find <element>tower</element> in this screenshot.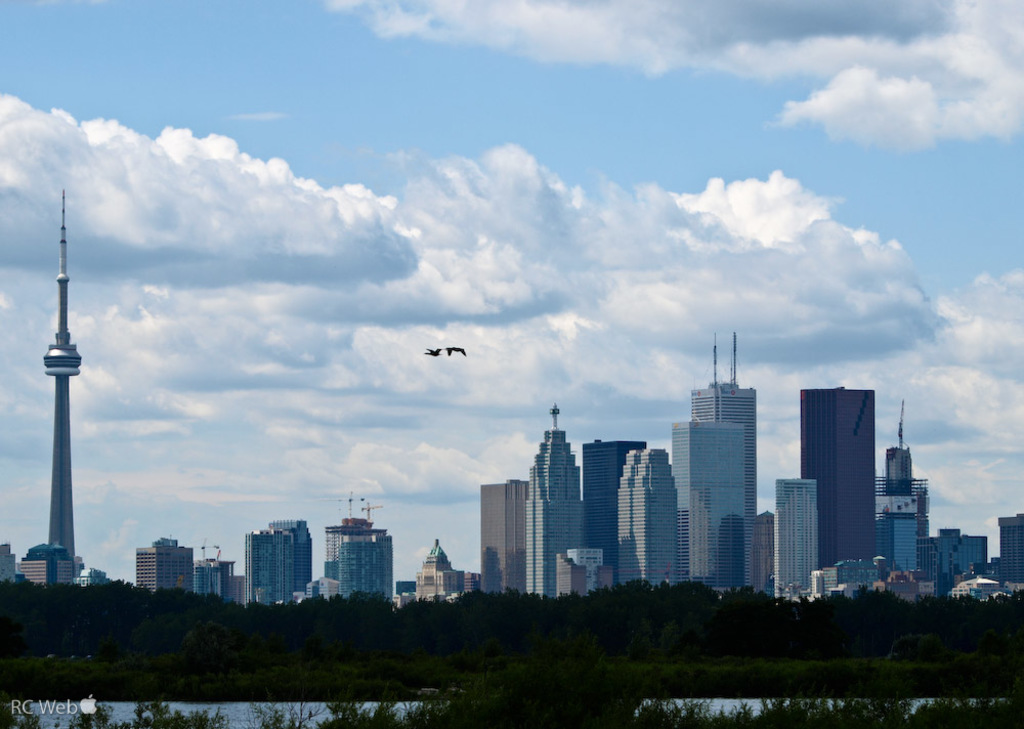
The bounding box for <element>tower</element> is locate(688, 383, 755, 588).
